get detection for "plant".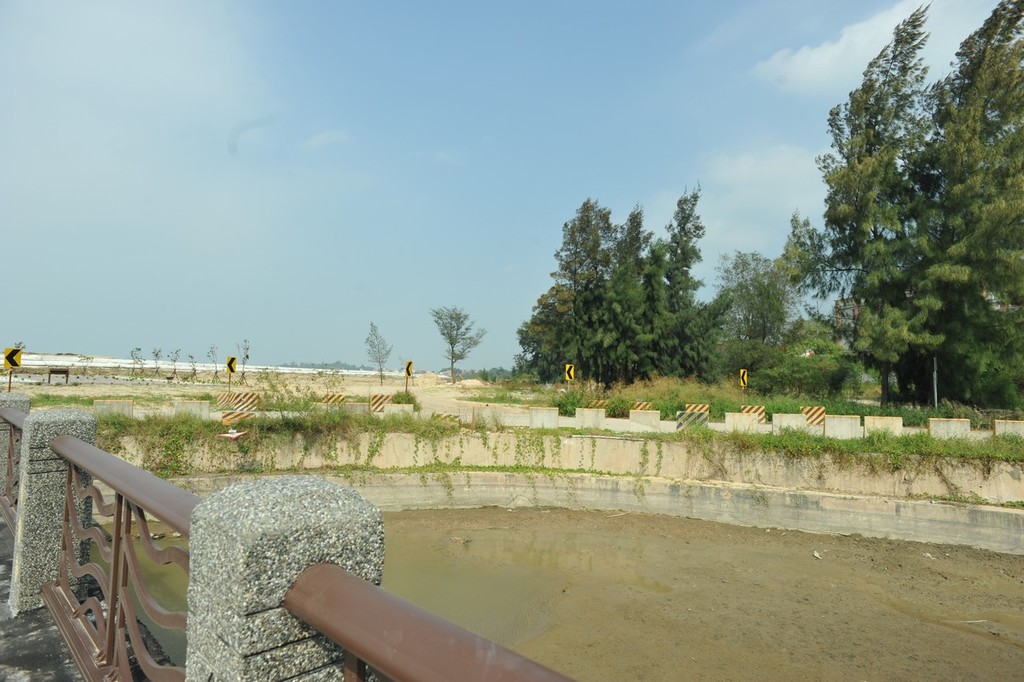
Detection: [x1=16, y1=388, x2=102, y2=407].
